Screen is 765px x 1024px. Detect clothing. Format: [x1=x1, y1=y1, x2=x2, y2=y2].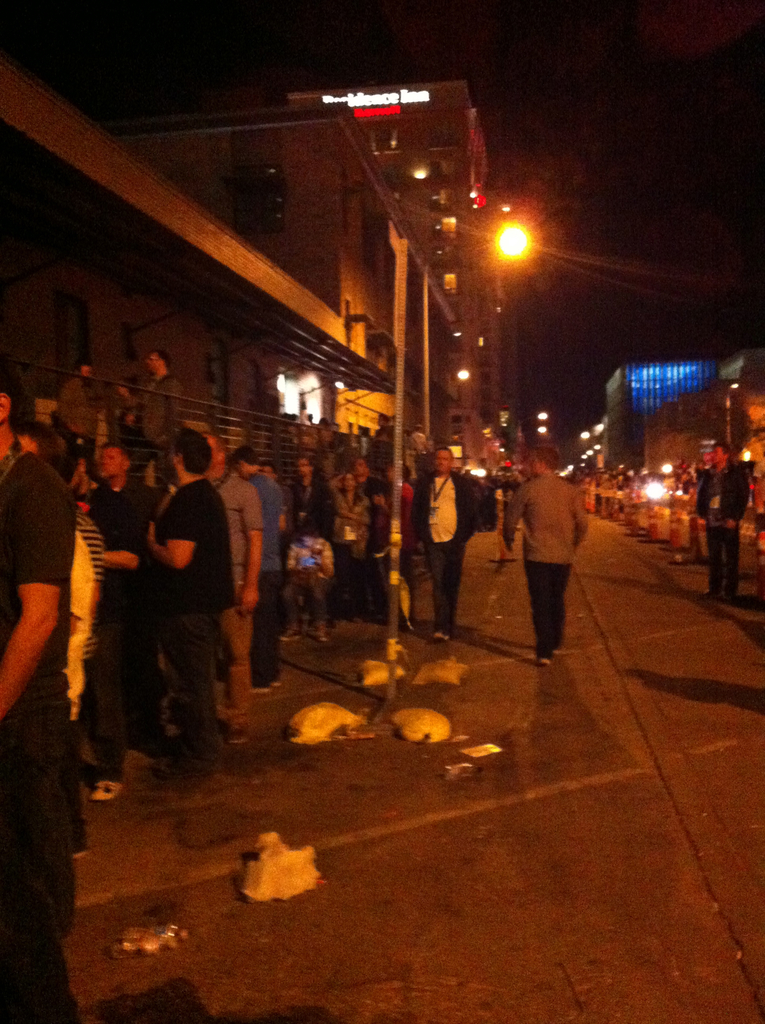
[x1=65, y1=495, x2=99, y2=843].
